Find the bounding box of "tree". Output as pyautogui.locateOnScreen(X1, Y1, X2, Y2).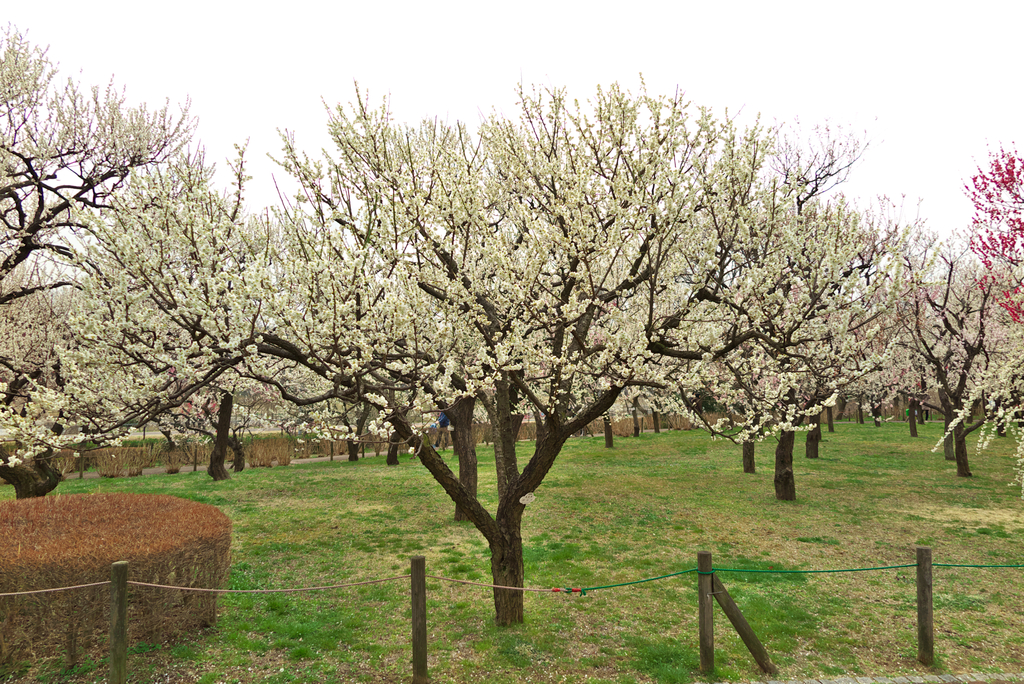
pyautogui.locateOnScreen(950, 171, 1023, 494).
